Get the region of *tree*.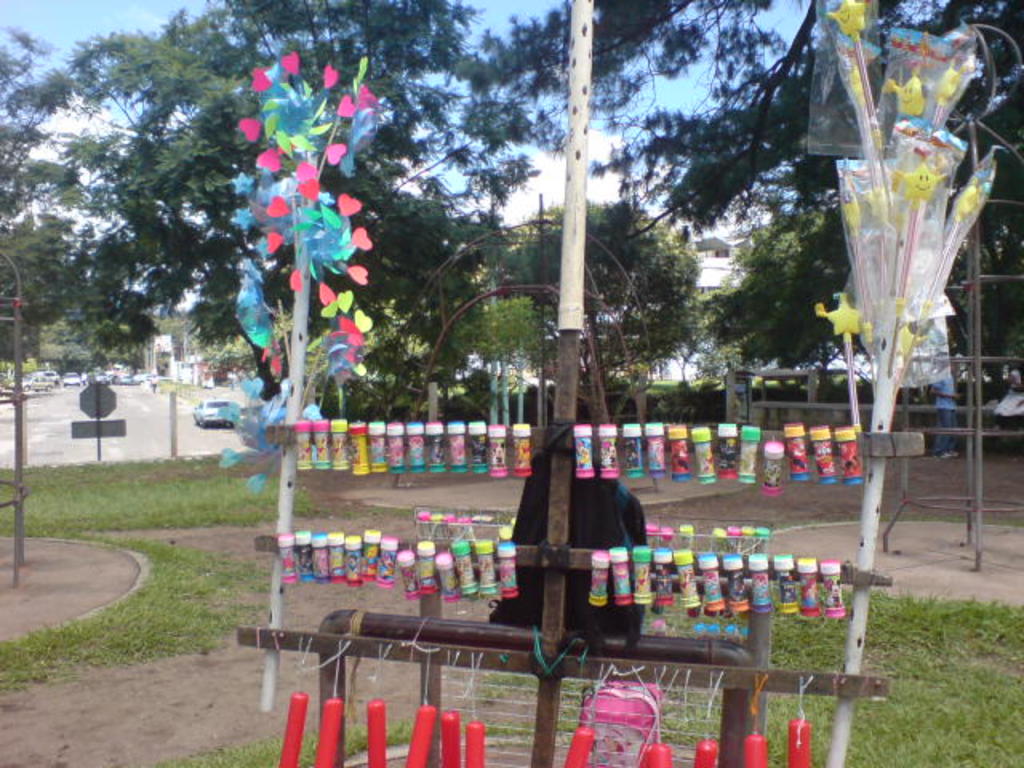
<region>490, 200, 682, 427</region>.
